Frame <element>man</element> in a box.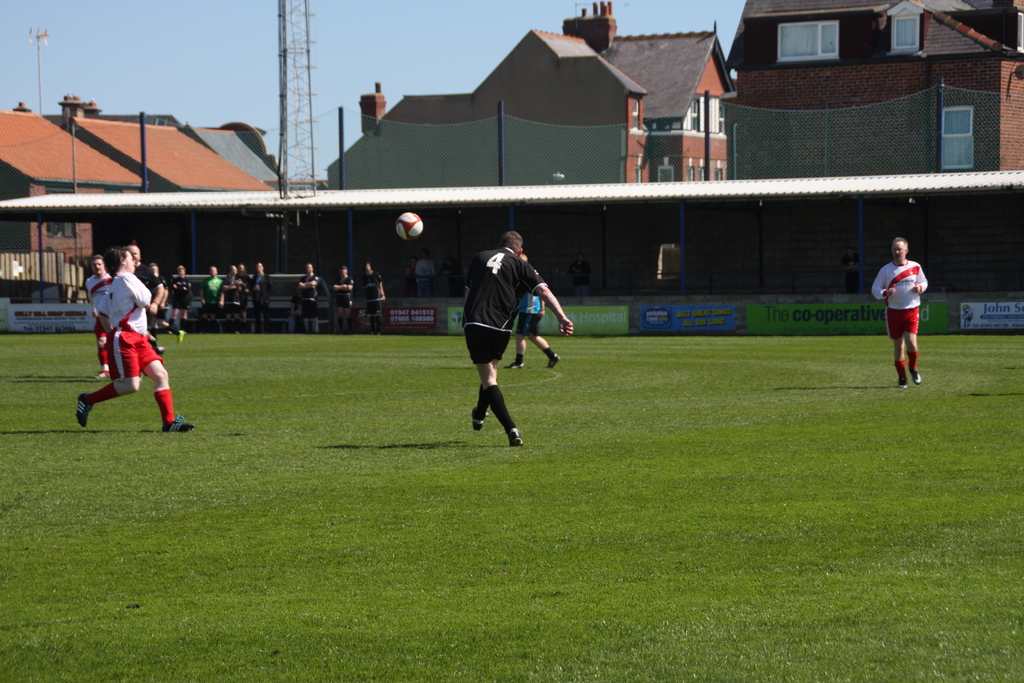
left=296, top=261, right=320, bottom=334.
